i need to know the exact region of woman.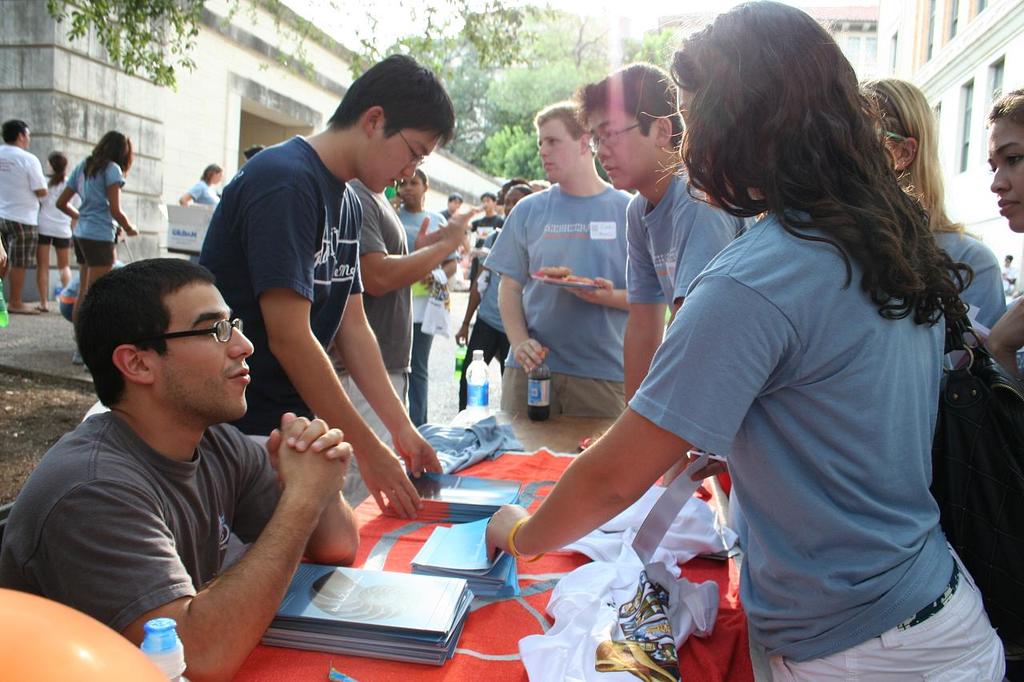
Region: crop(385, 169, 436, 439).
